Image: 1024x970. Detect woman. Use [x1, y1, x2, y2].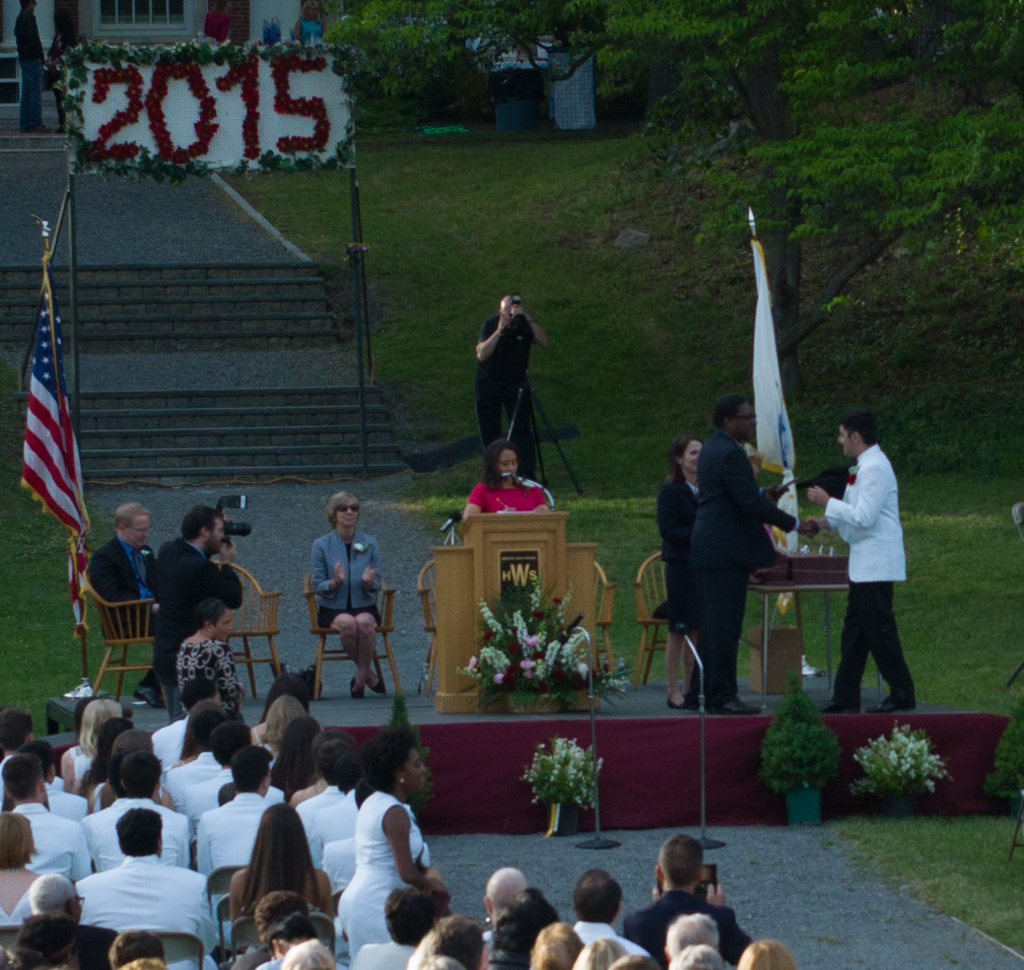
[460, 438, 548, 523].
